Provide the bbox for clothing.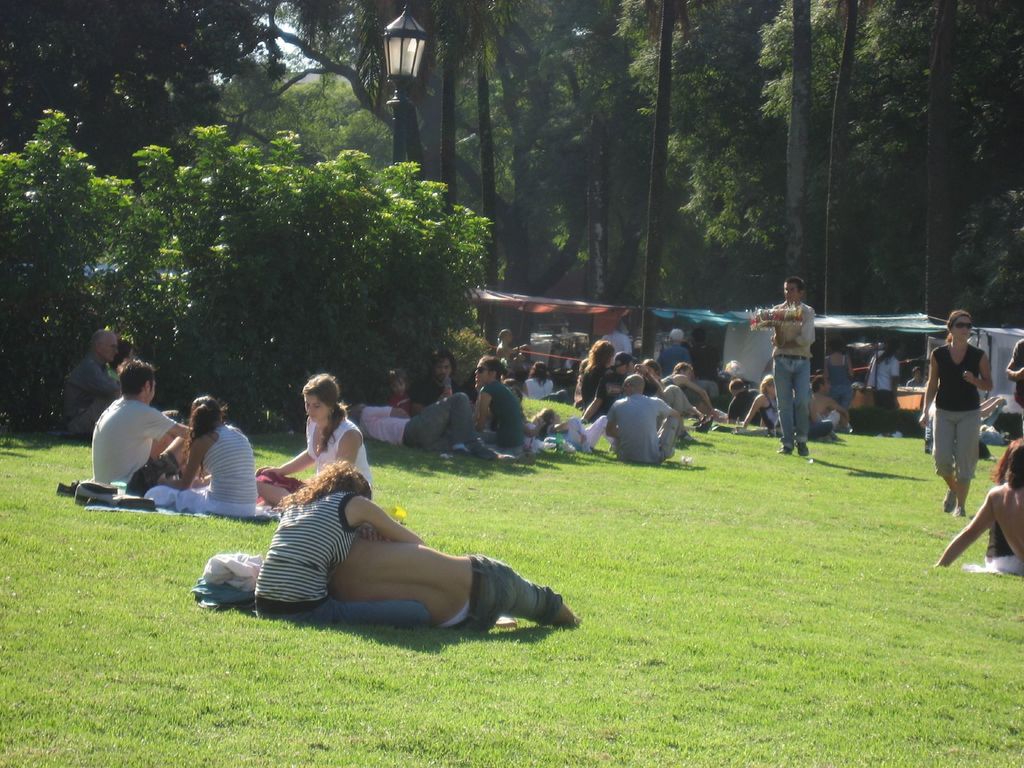
rect(271, 410, 372, 492).
